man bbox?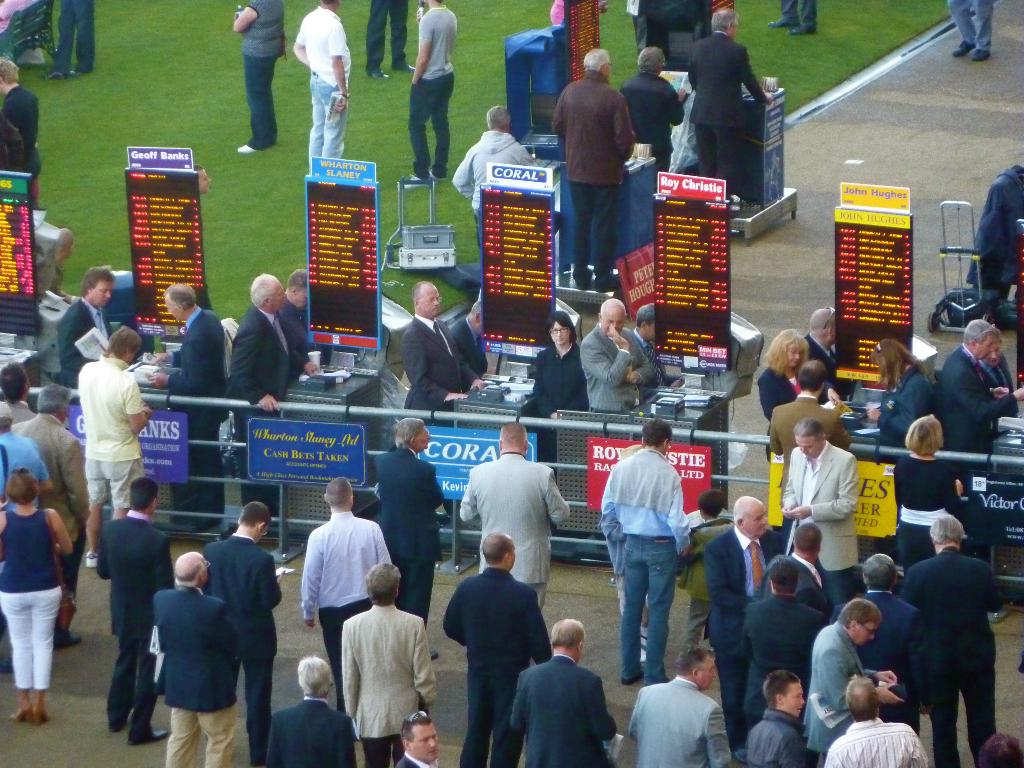
(74, 323, 148, 570)
